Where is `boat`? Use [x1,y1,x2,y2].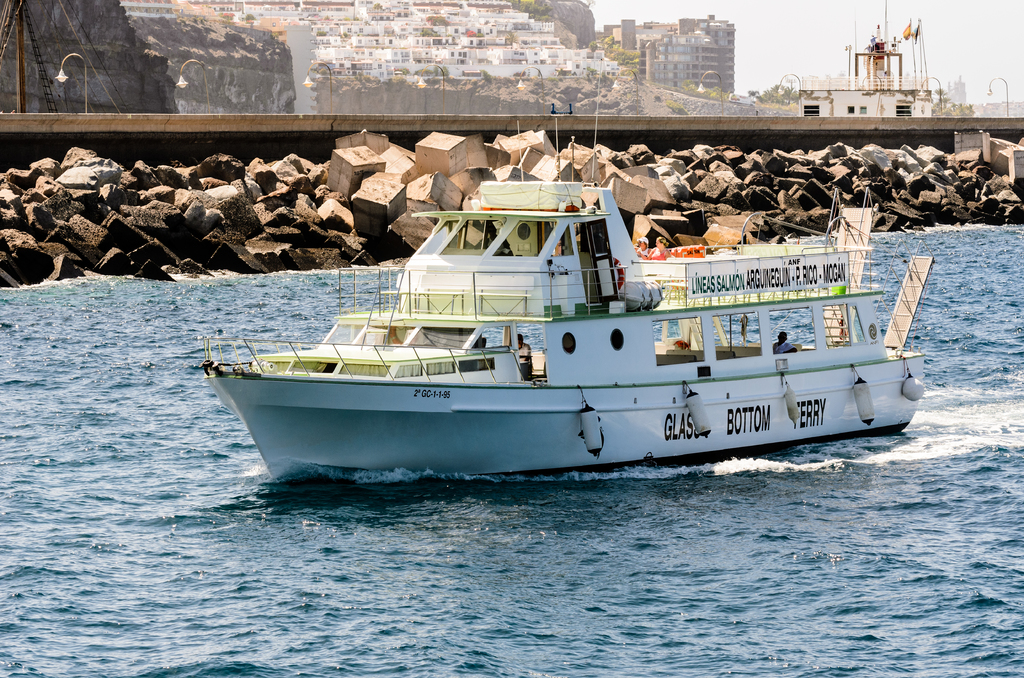
[199,64,932,480].
